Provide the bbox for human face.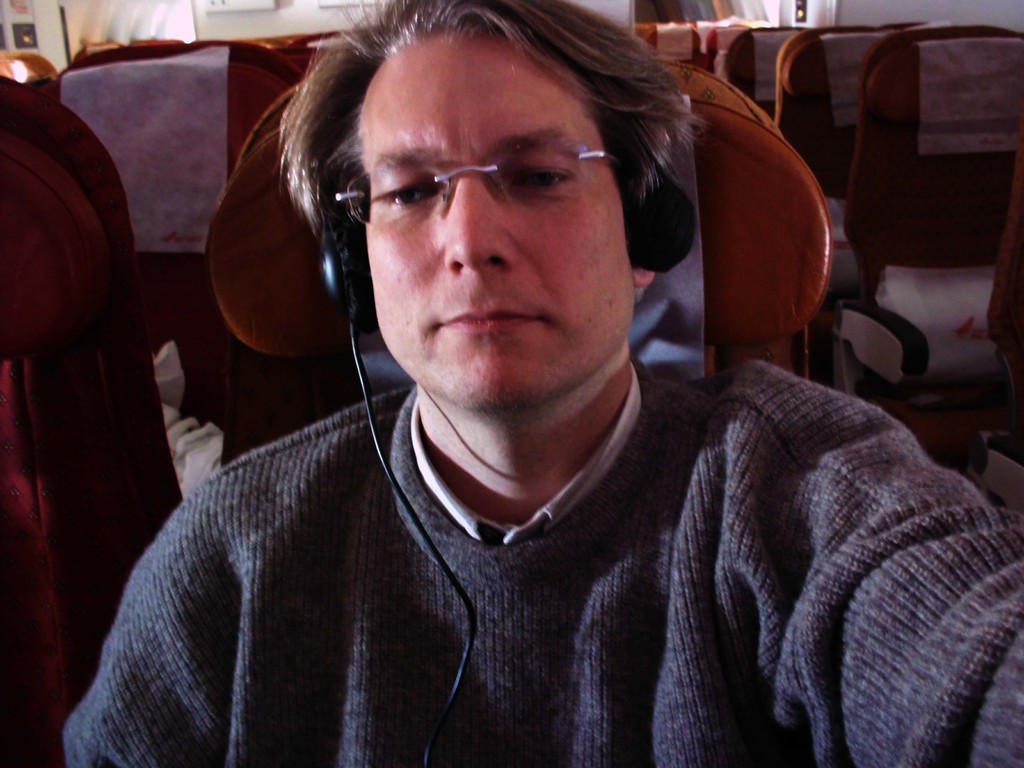
<bbox>347, 26, 633, 415</bbox>.
